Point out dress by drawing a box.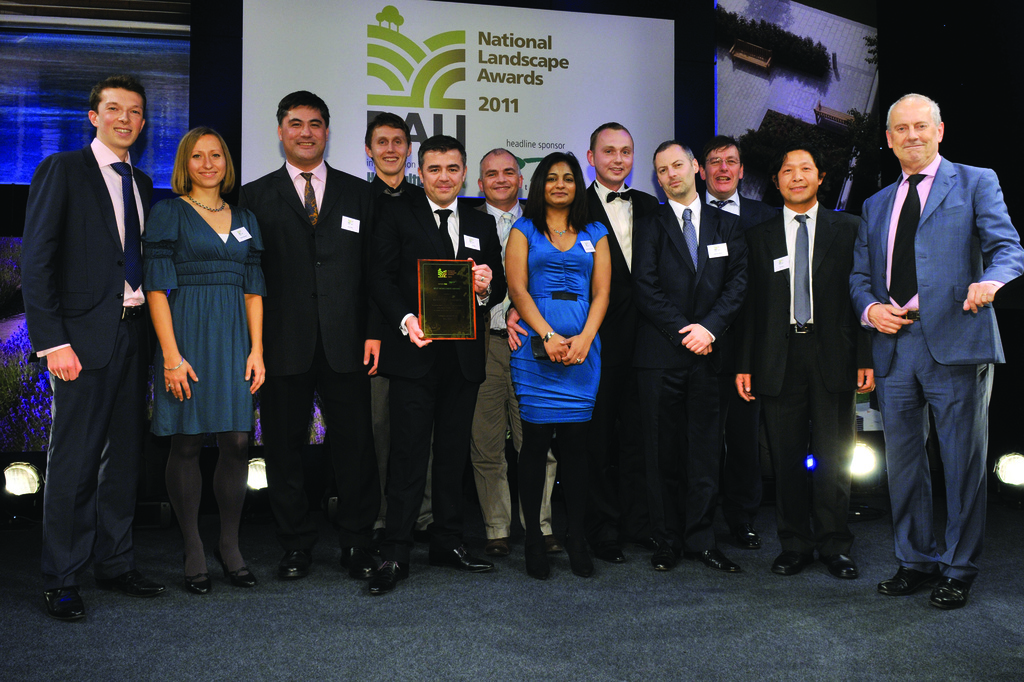
[x1=141, y1=198, x2=268, y2=440].
